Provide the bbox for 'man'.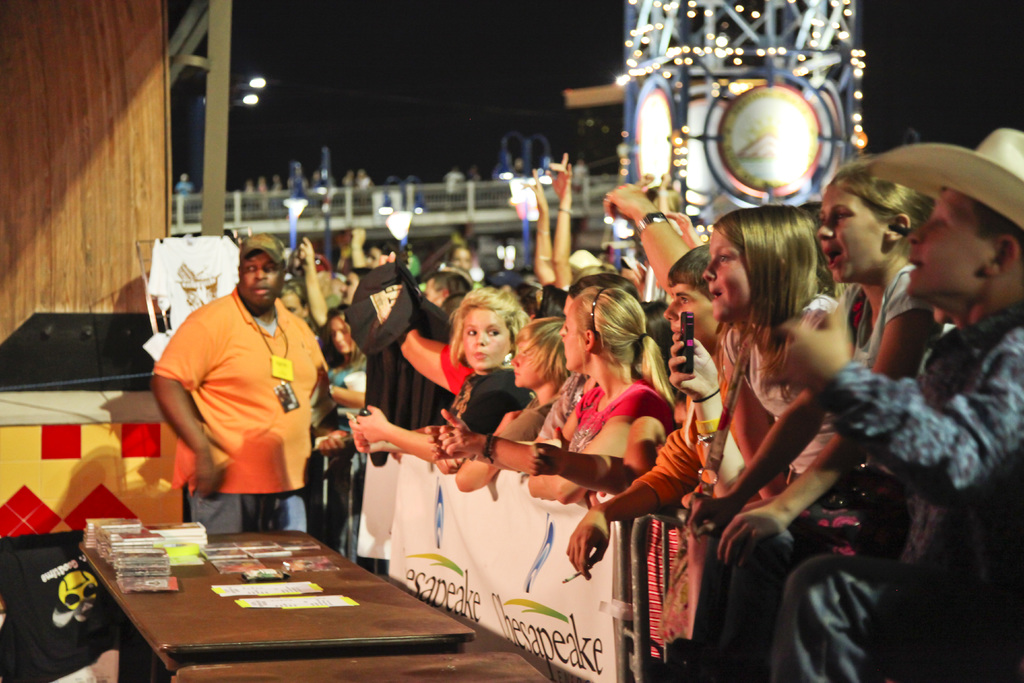
Rect(145, 238, 344, 561).
